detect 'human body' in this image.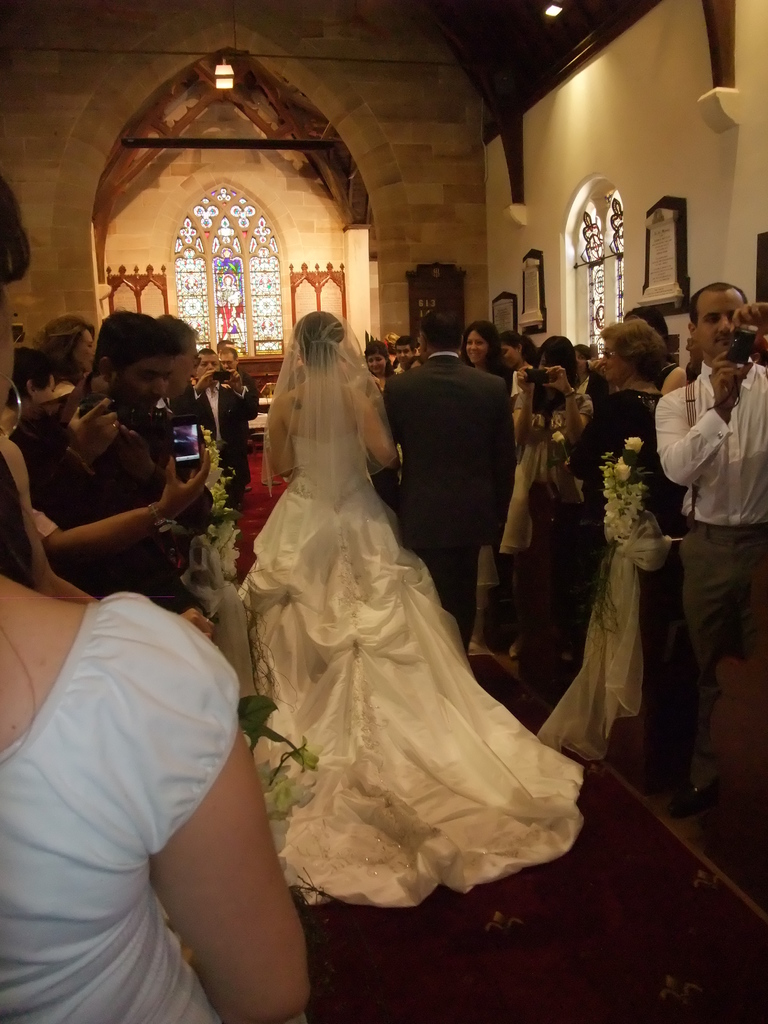
Detection: <box>0,595,305,1015</box>.
